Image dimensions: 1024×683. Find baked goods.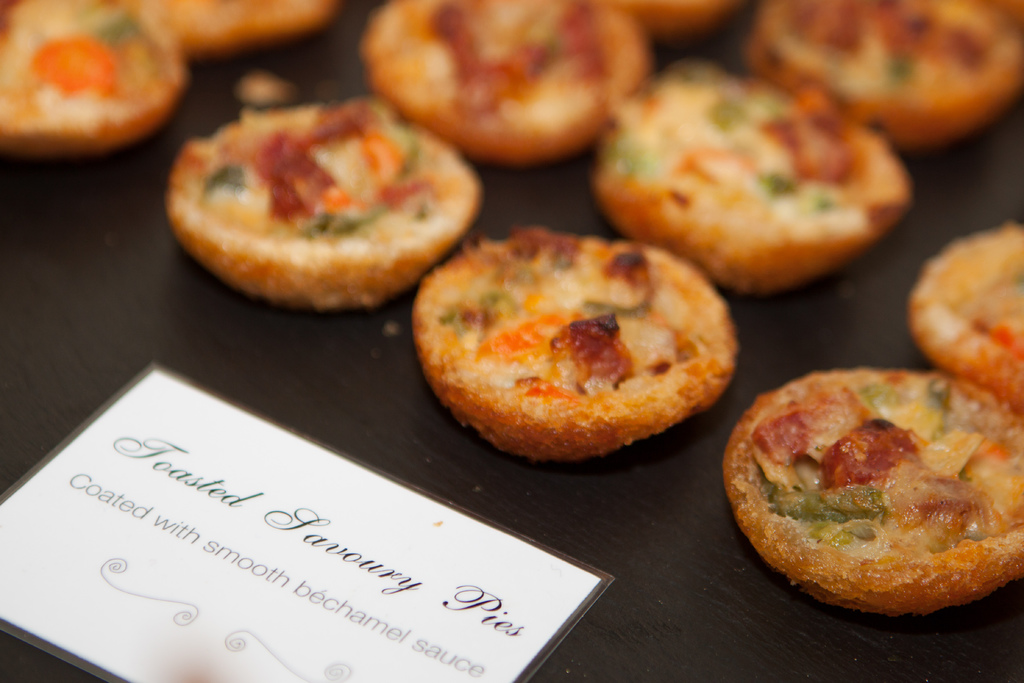
select_region(904, 219, 1023, 418).
